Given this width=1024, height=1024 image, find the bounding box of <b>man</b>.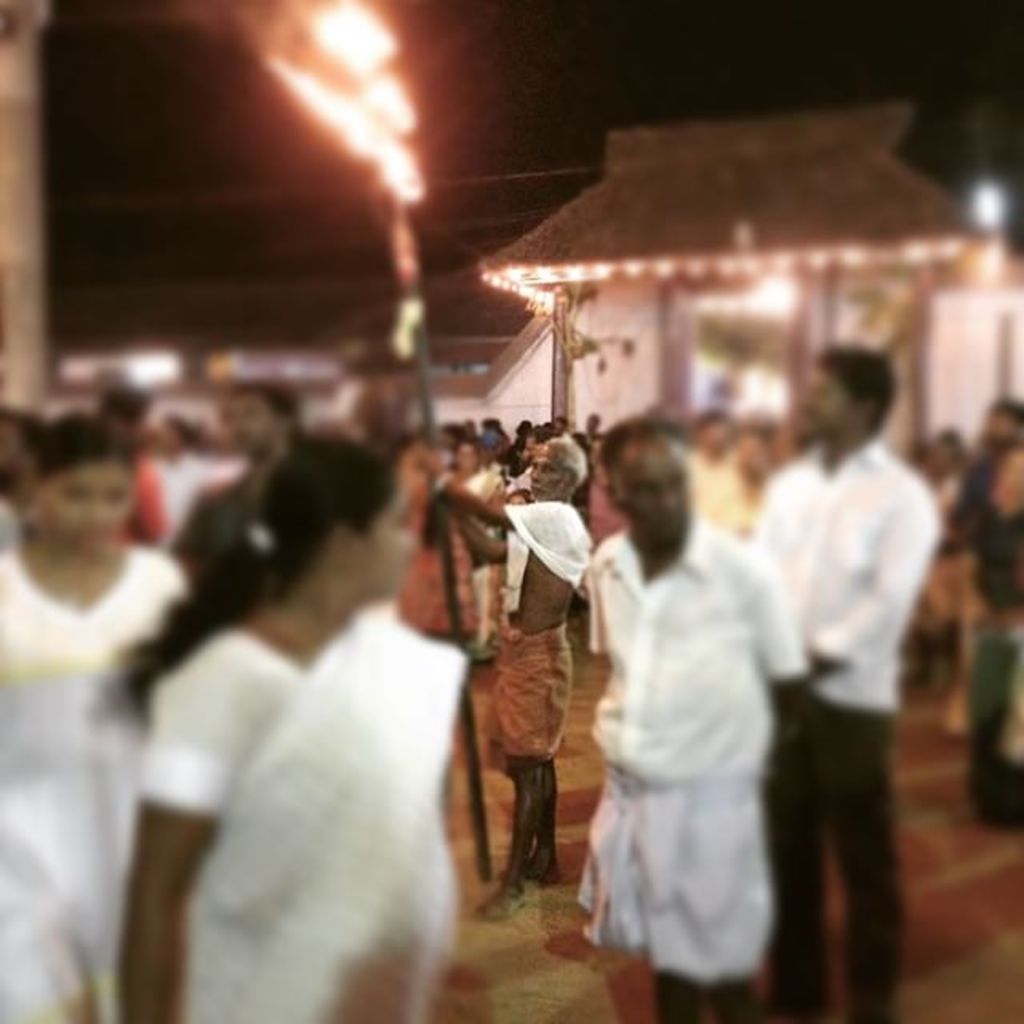
(683, 406, 750, 533).
